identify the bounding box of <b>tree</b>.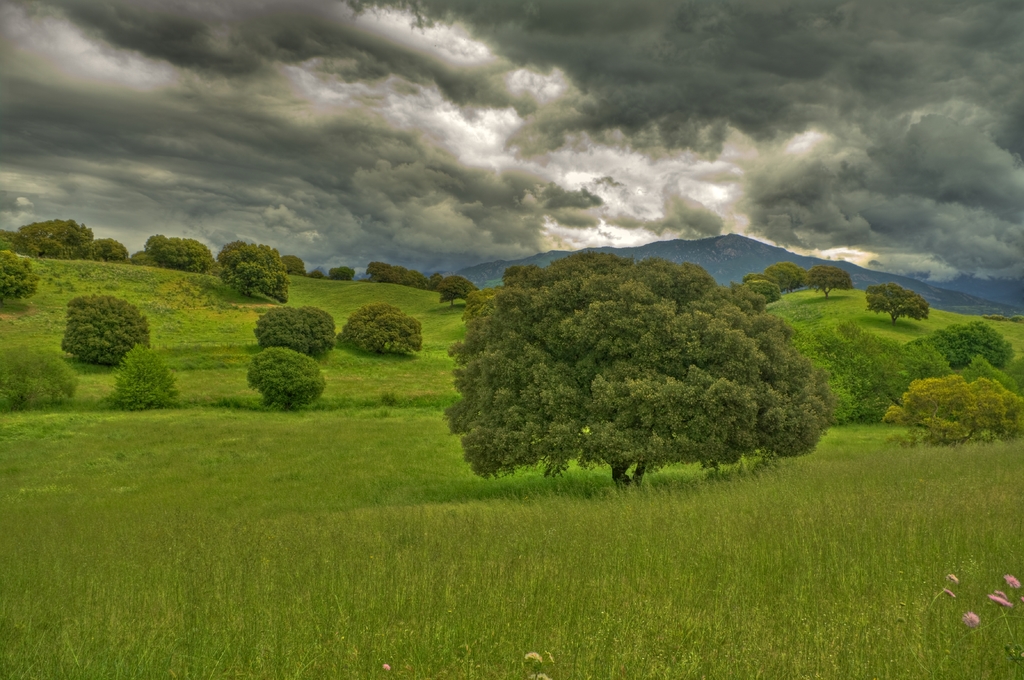
bbox=(800, 254, 852, 301).
